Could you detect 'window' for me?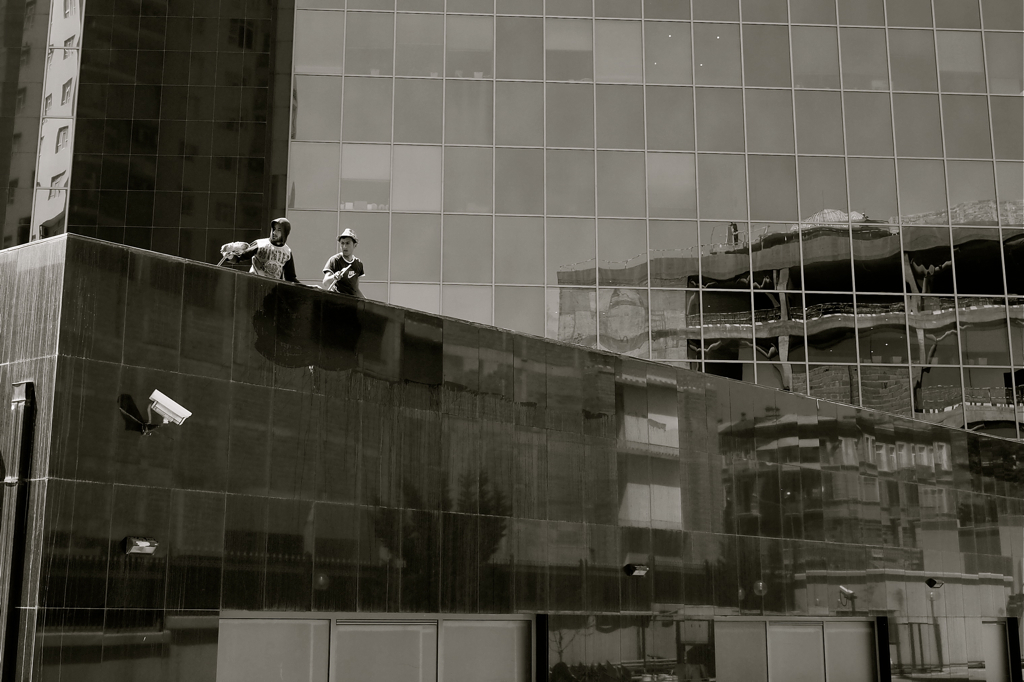
Detection result: bbox=[536, 615, 733, 681].
